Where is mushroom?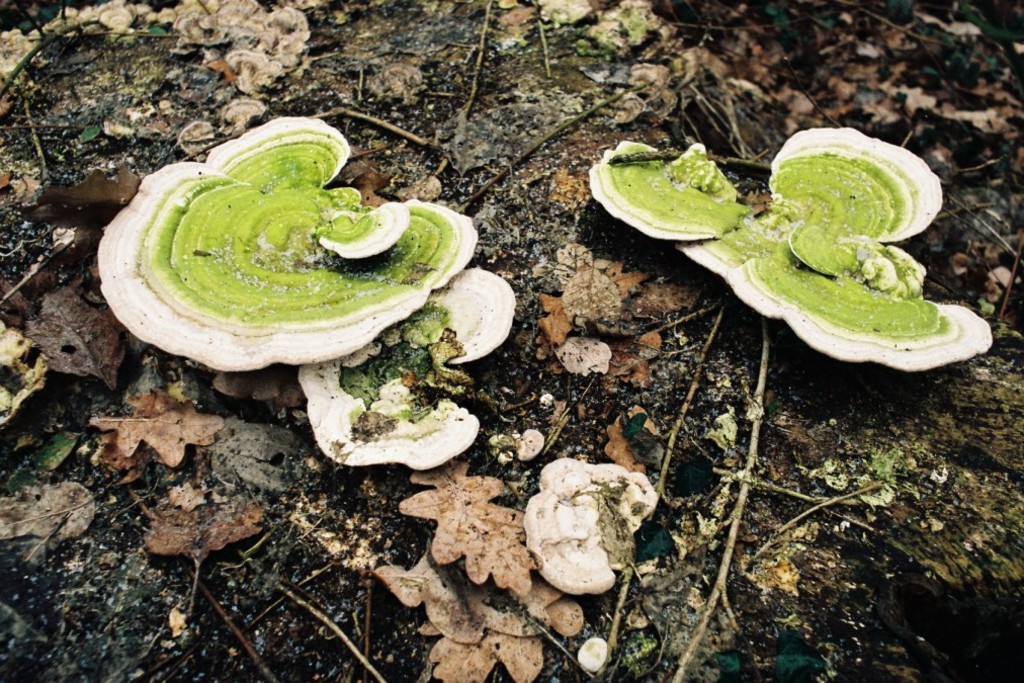
(521,455,657,591).
